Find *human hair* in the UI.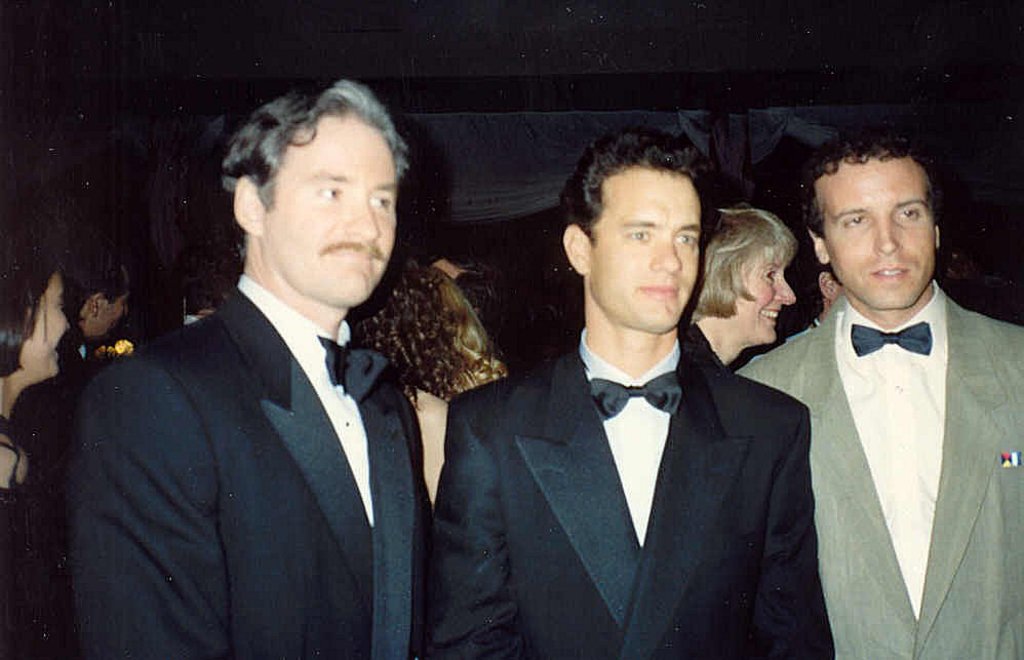
UI element at detection(60, 244, 135, 343).
